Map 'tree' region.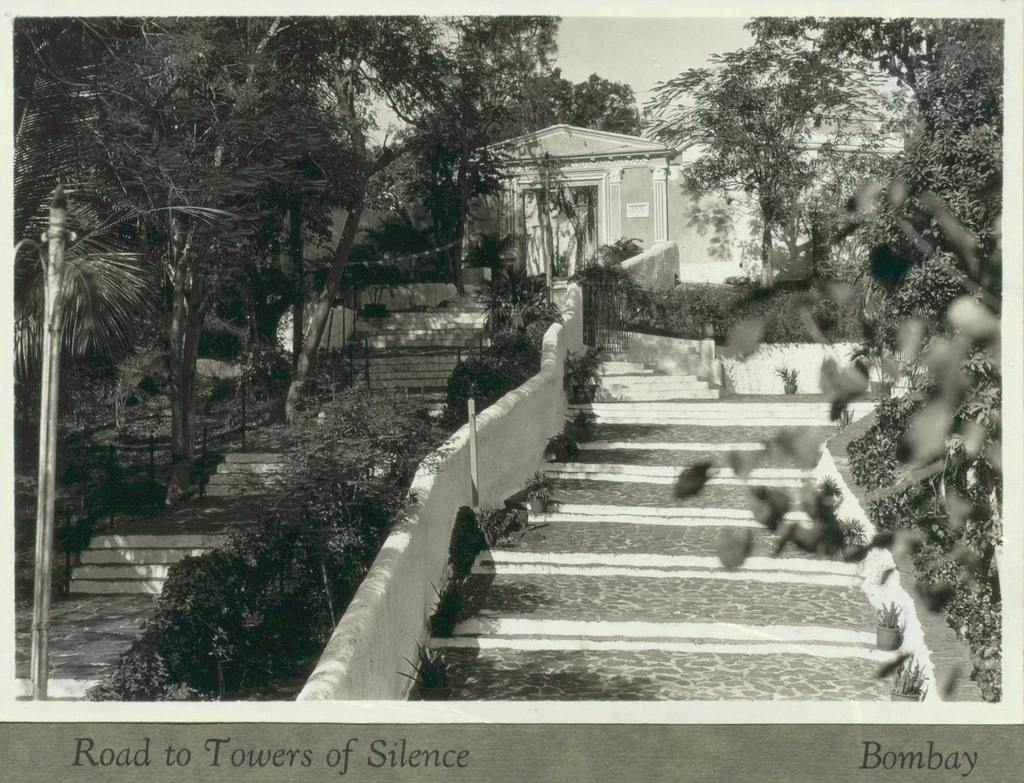
Mapped to bbox=(746, 18, 1005, 128).
